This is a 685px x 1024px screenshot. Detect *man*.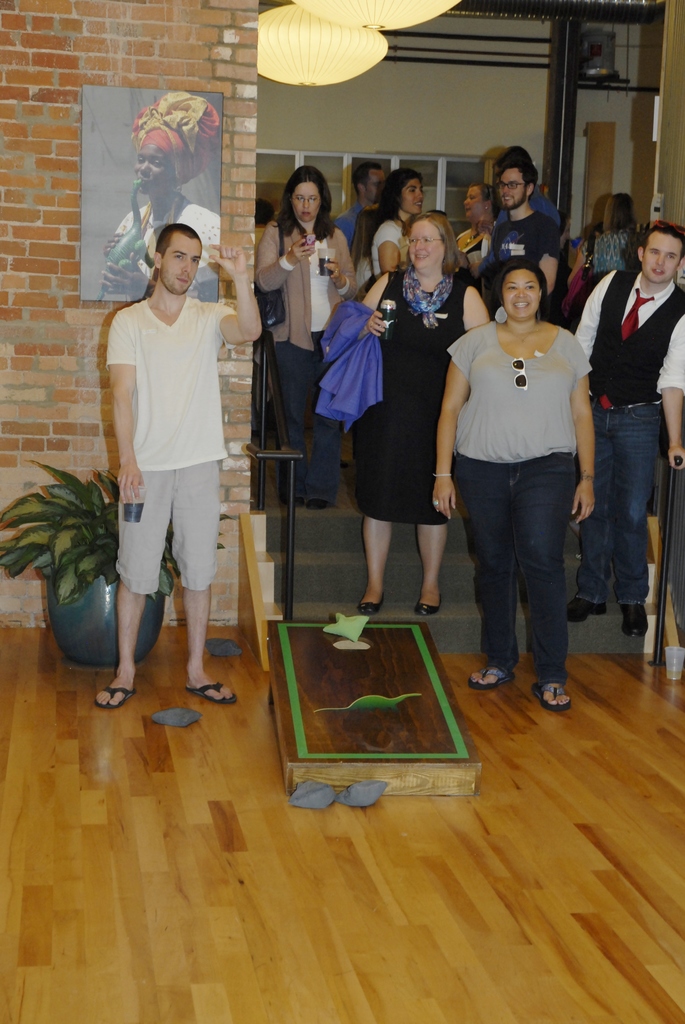
<box>332,161,384,250</box>.
